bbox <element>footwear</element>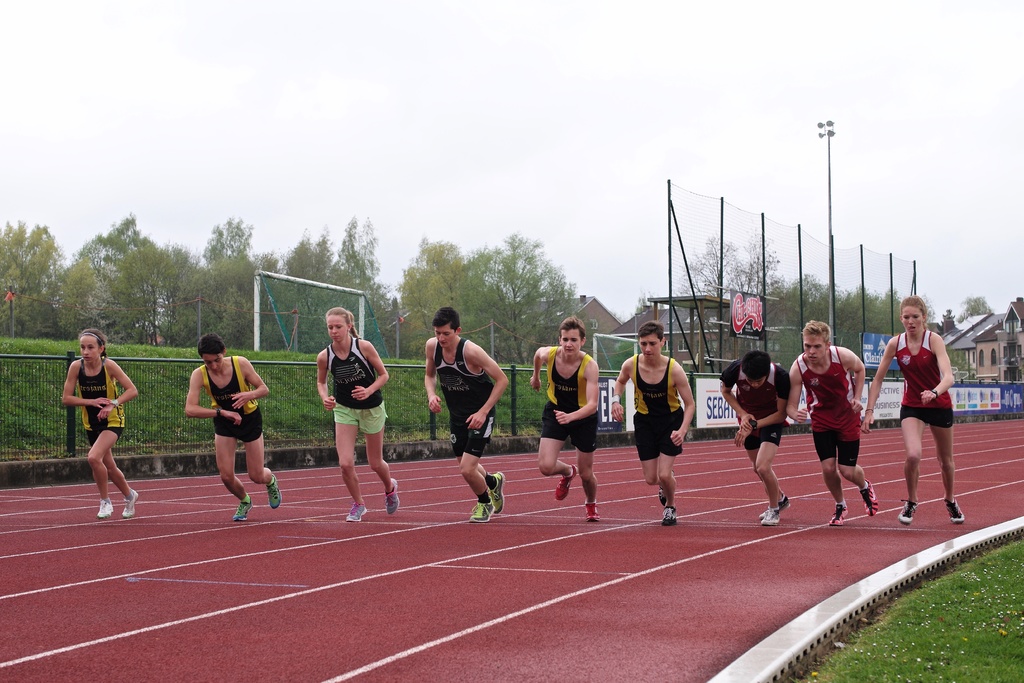
(left=582, top=498, right=601, bottom=524)
